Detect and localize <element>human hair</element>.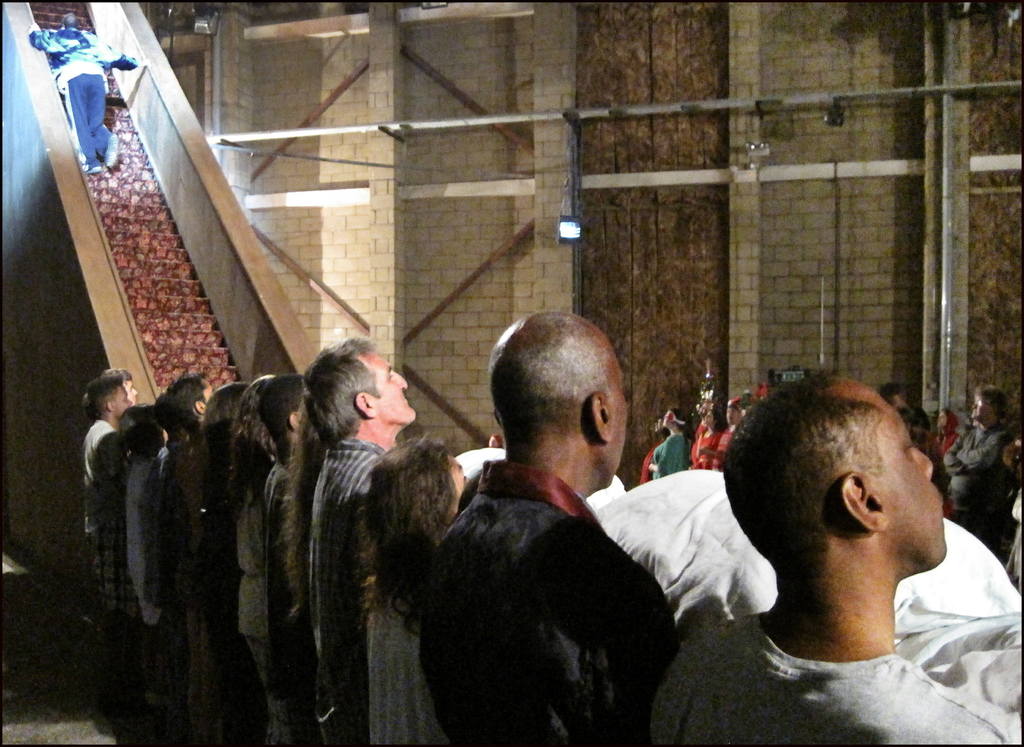
Localized at crop(289, 342, 411, 461).
